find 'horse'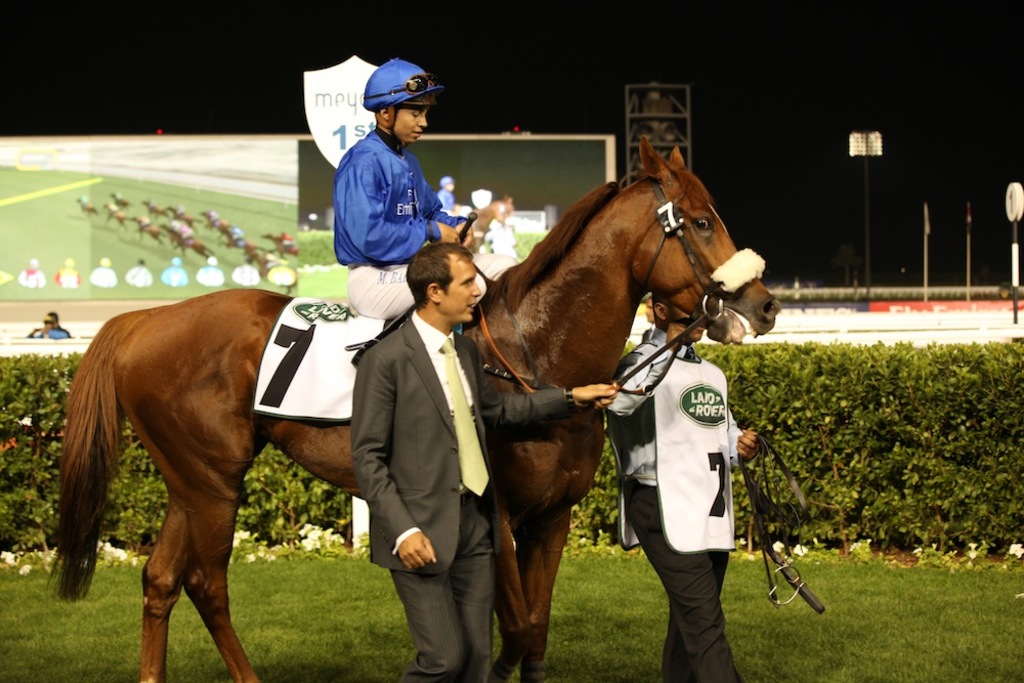
bbox=(101, 197, 130, 228)
